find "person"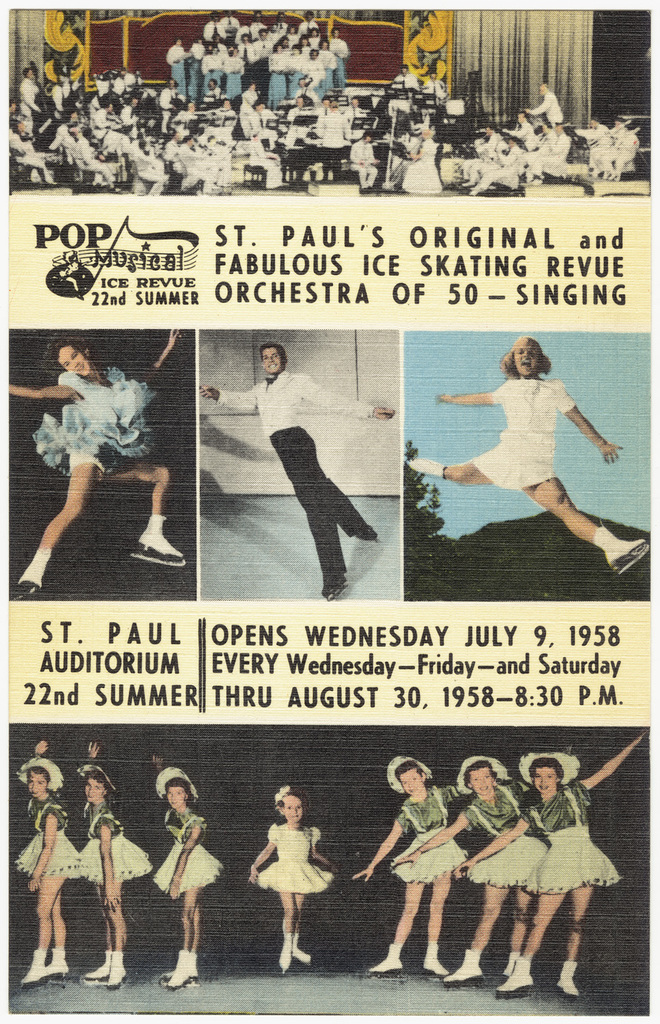
(14, 733, 85, 982)
